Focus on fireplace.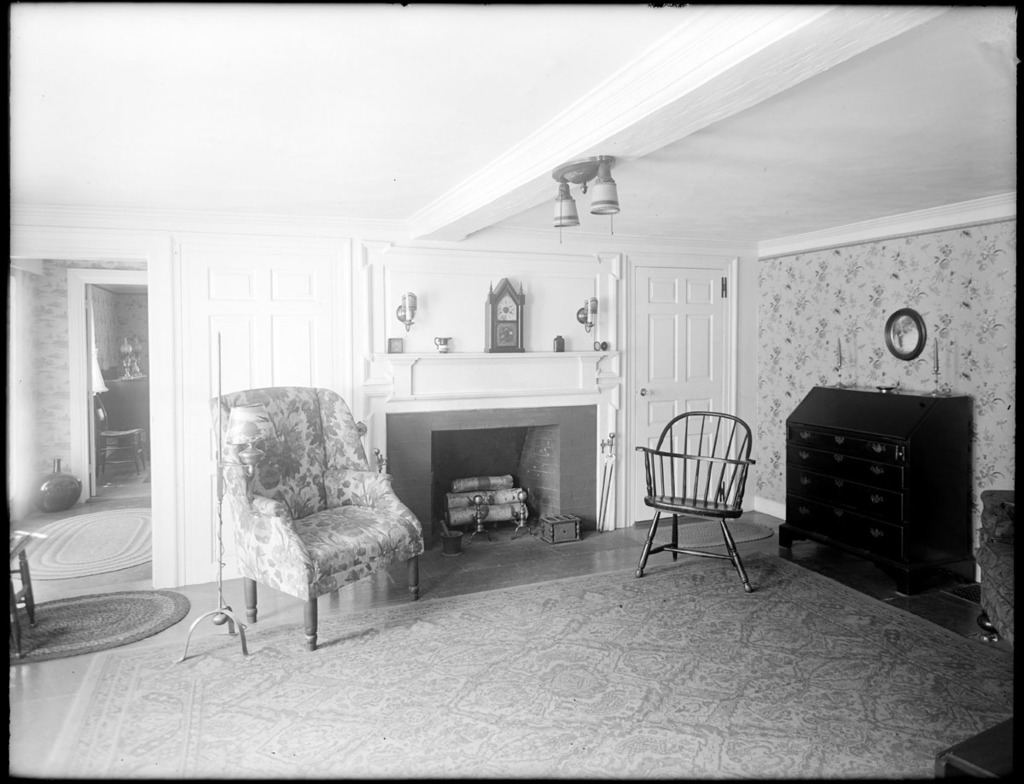
Focused at (left=380, top=403, right=602, bottom=553).
